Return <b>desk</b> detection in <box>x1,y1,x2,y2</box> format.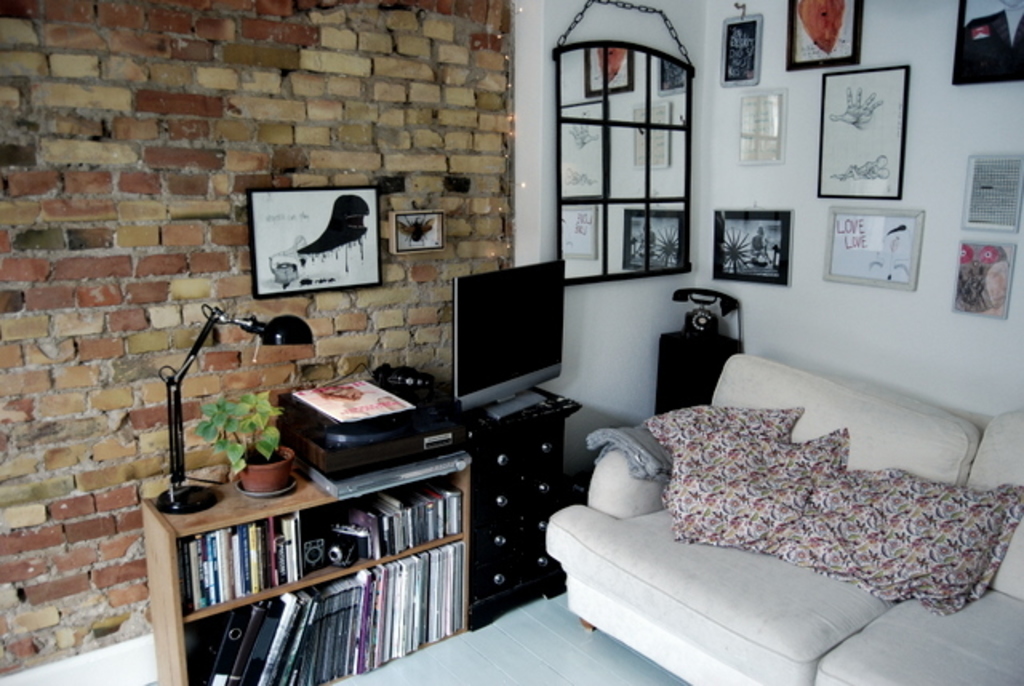
<box>146,457,469,684</box>.
